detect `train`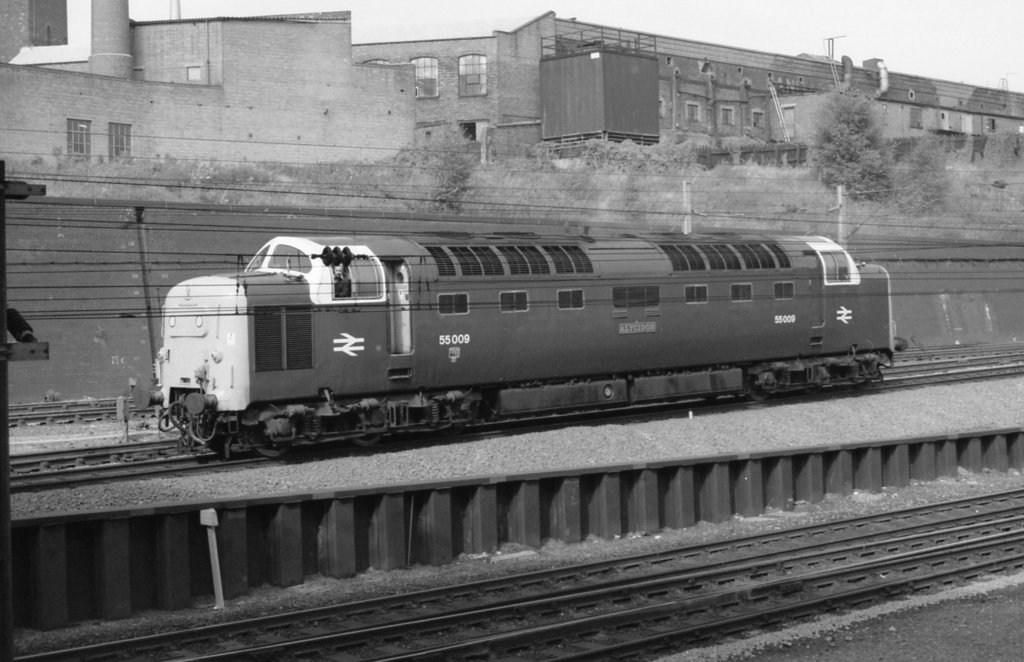
bbox=[133, 234, 910, 456]
